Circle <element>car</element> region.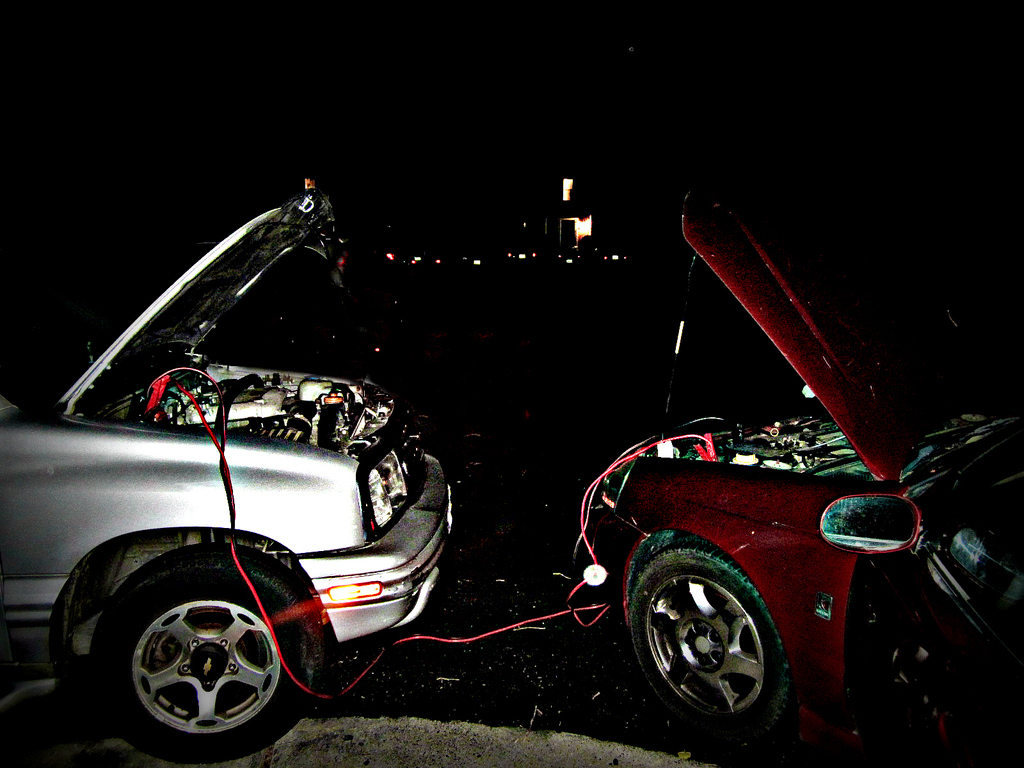
Region: BBox(0, 179, 453, 761).
